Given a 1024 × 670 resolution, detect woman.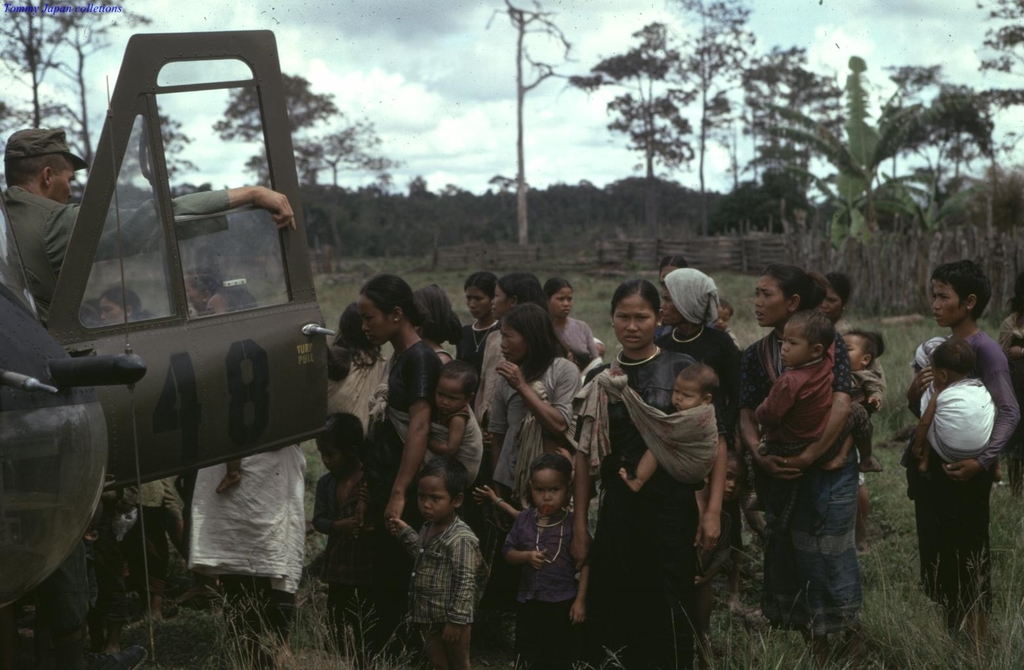
(731,271,880,656).
